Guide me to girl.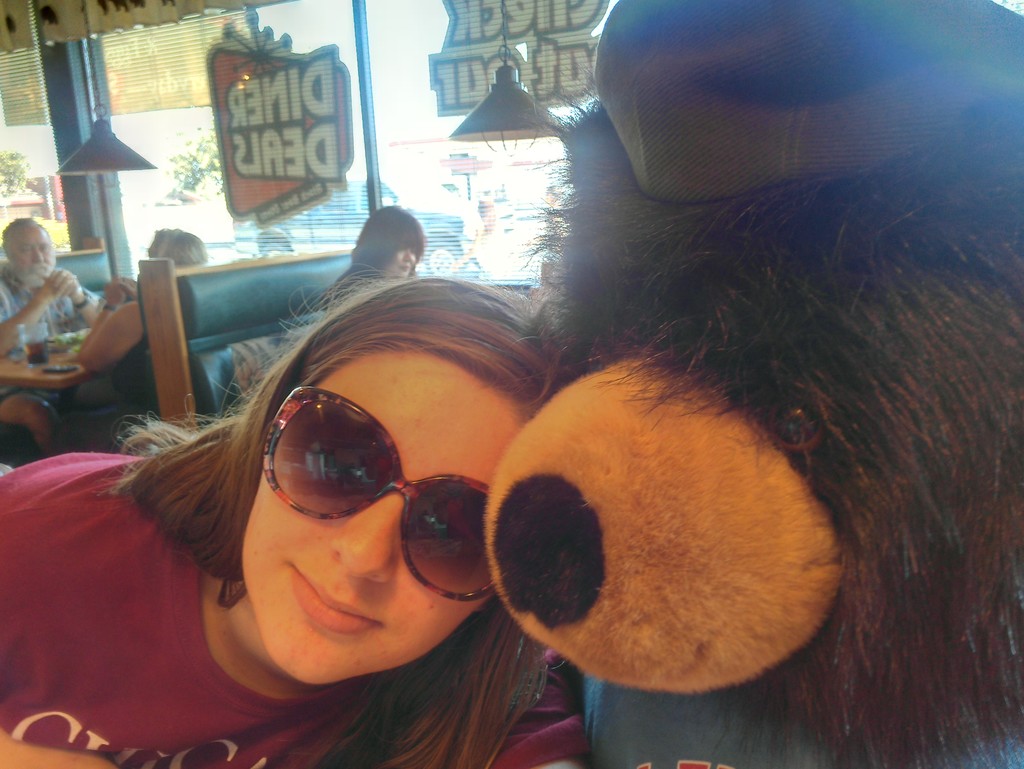
Guidance: Rect(0, 273, 588, 768).
